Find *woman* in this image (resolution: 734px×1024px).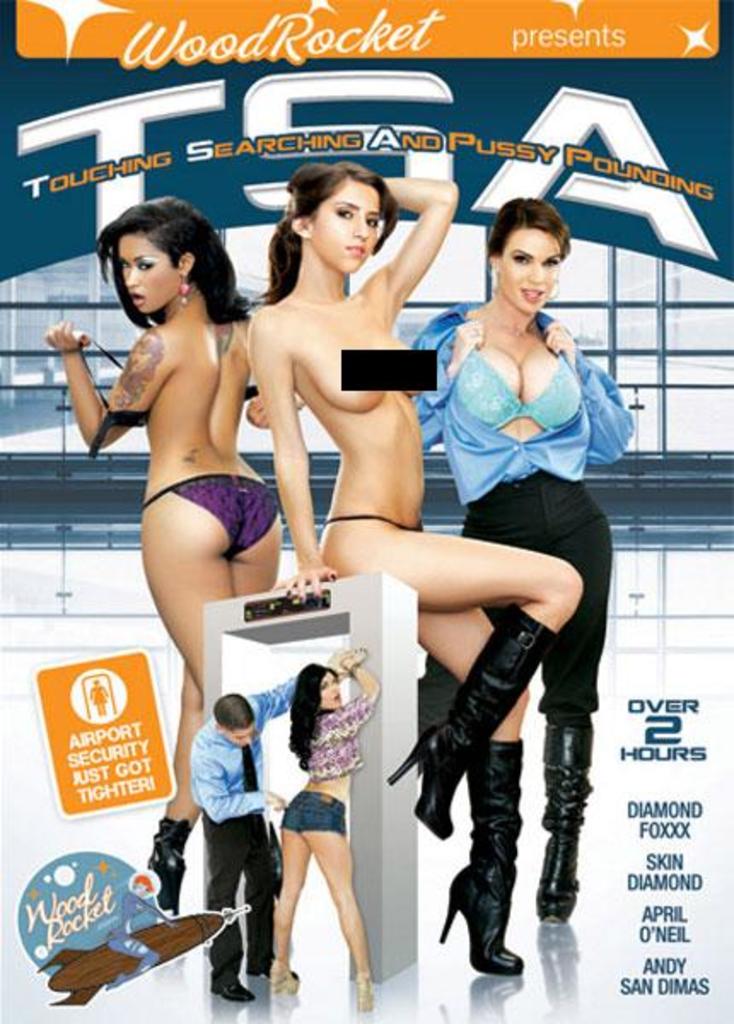
Rect(244, 159, 582, 963).
